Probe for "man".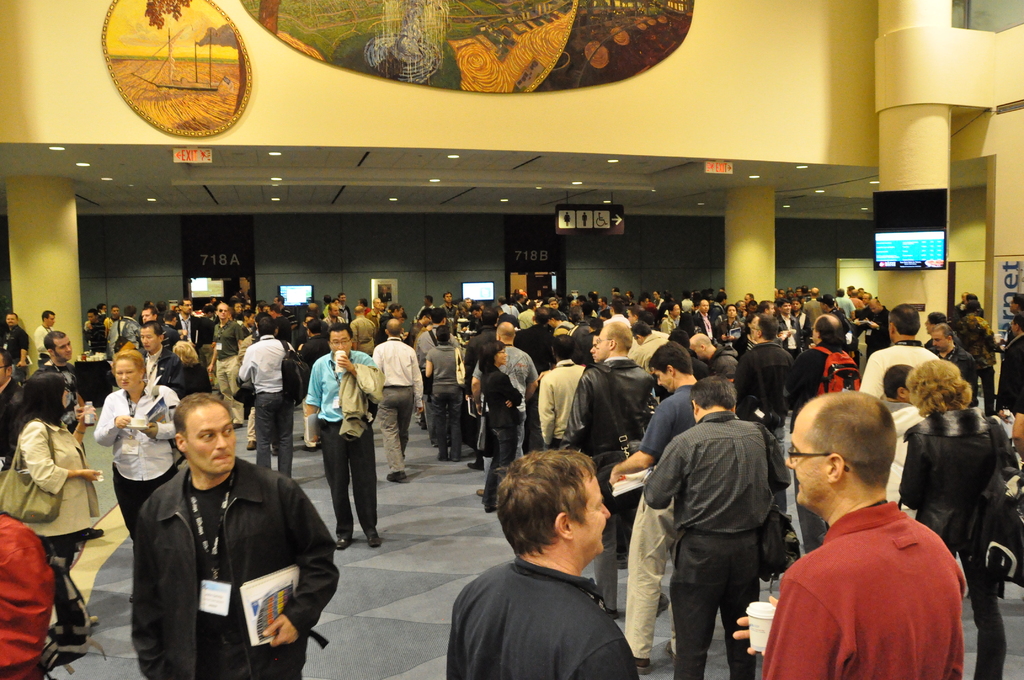
Probe result: (46, 332, 84, 440).
